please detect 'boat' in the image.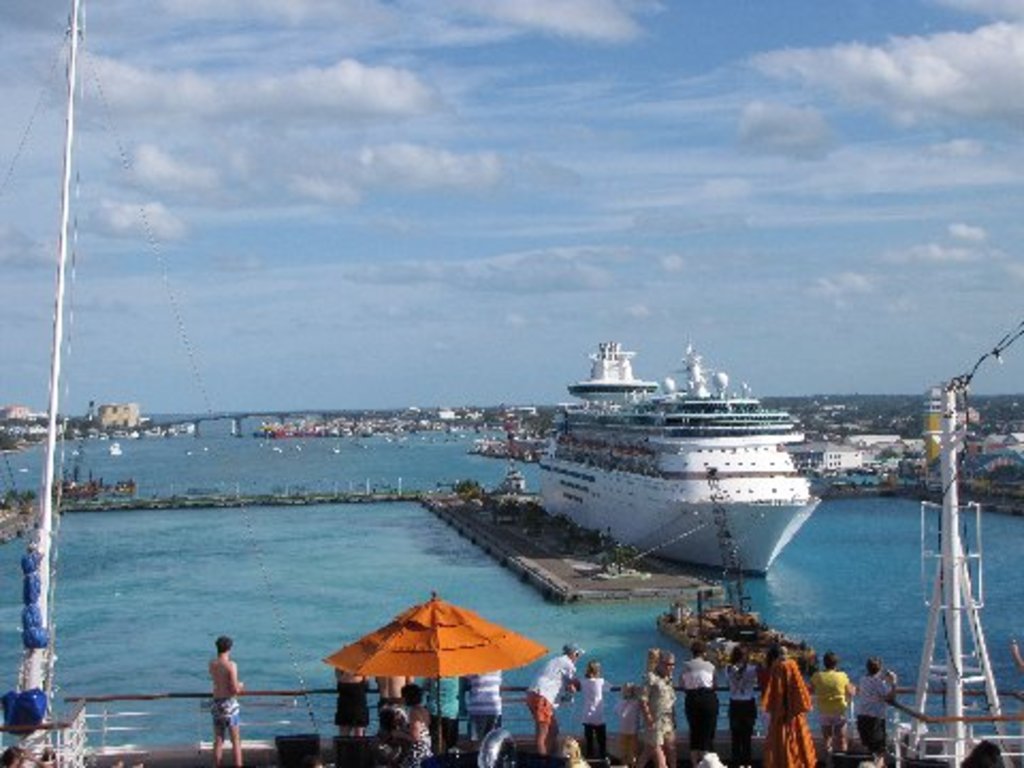
{"x1": 531, "y1": 335, "x2": 828, "y2": 565}.
